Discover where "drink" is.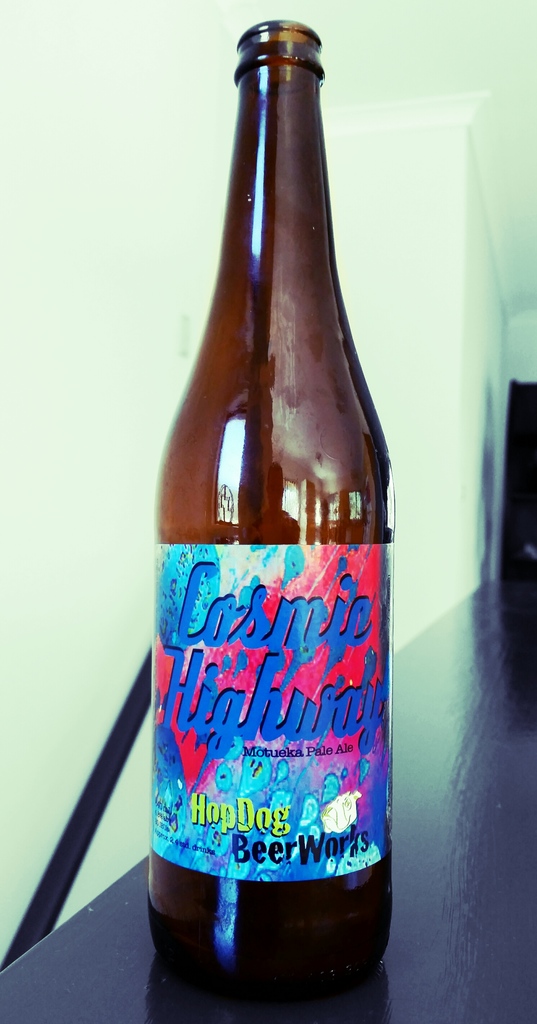
Discovered at l=143, t=165, r=386, b=1023.
